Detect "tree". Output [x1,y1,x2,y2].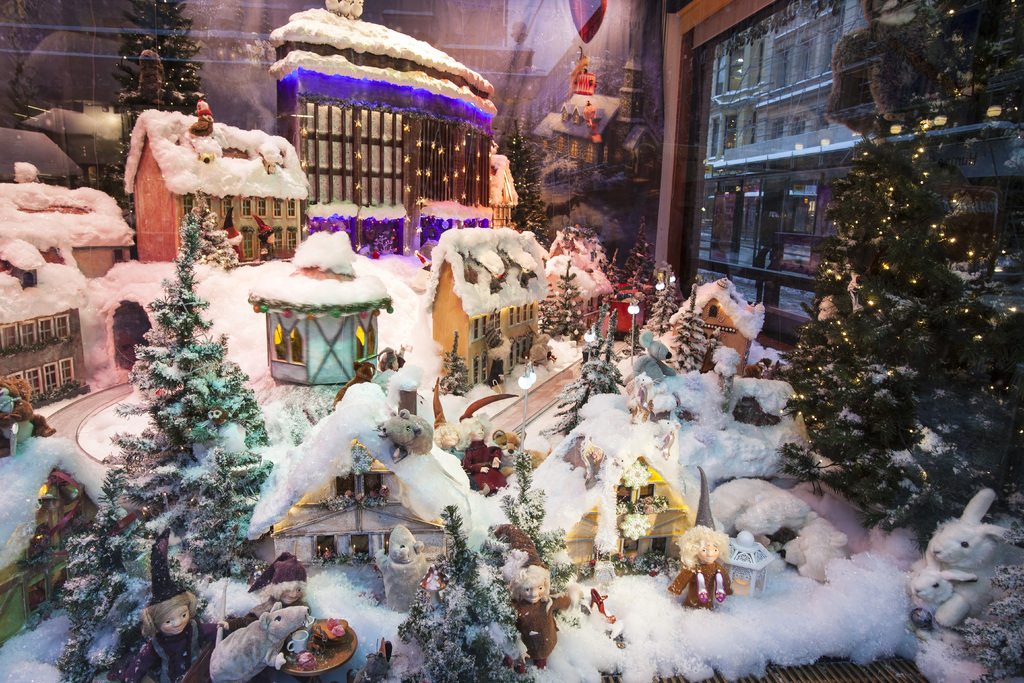
[89,199,279,567].
